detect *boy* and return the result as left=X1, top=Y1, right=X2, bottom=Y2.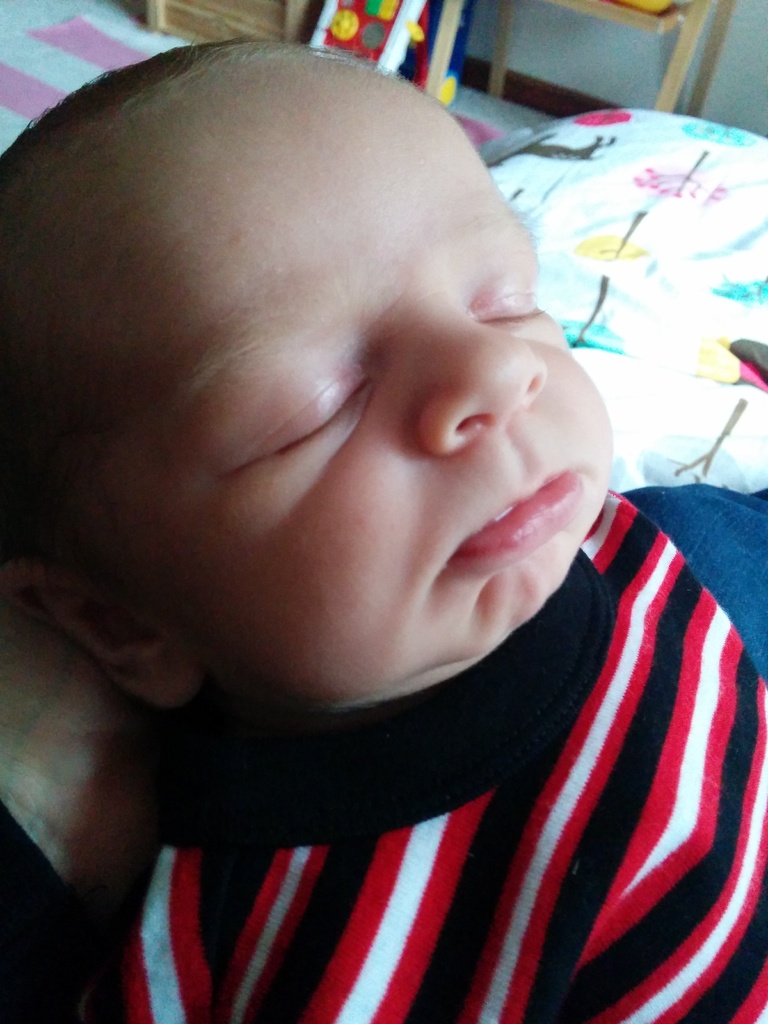
left=18, top=0, right=749, bottom=991.
